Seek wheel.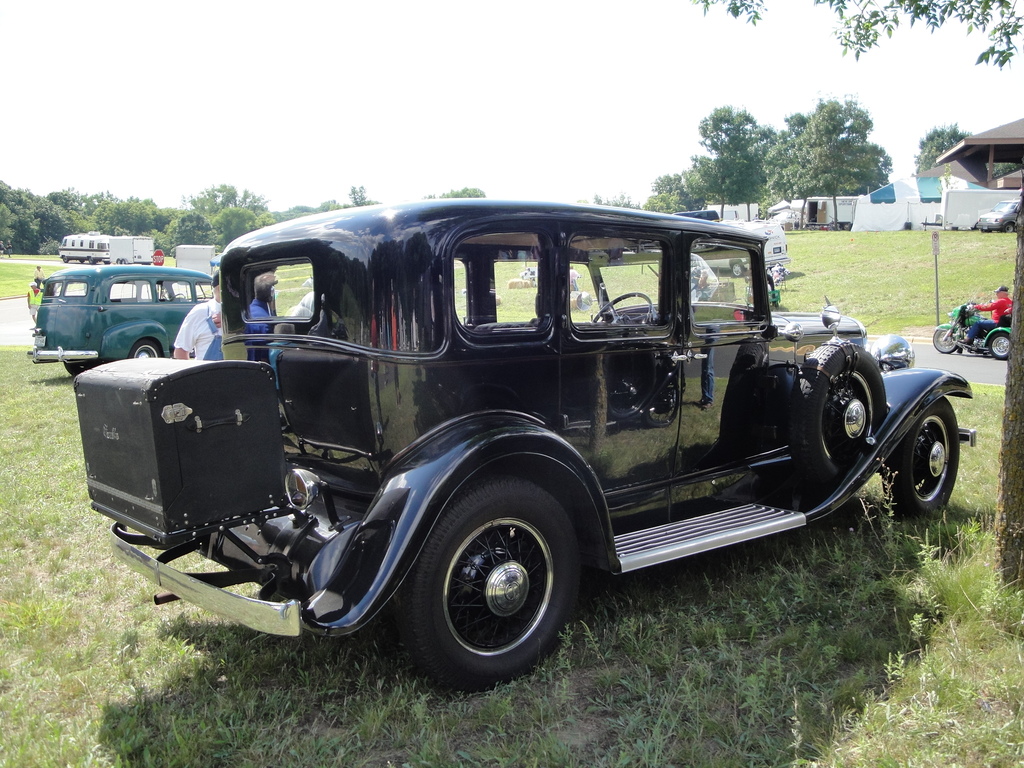
bbox=(934, 327, 964, 358).
